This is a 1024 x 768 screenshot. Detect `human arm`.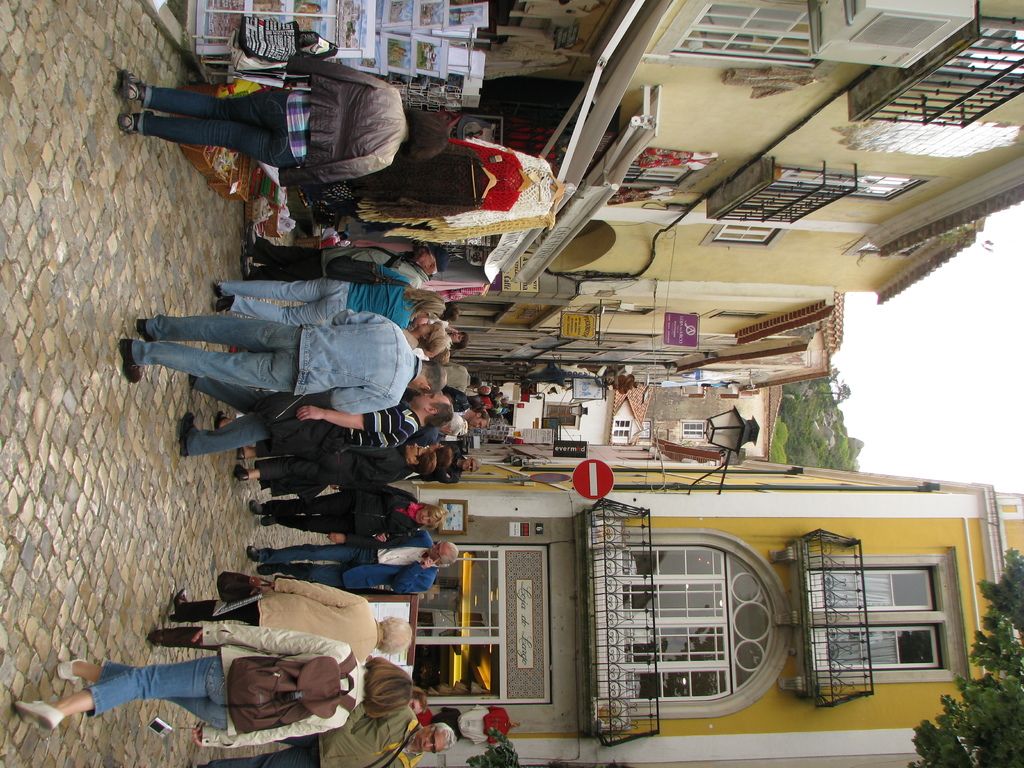
x1=376 y1=264 x2=407 y2=280.
